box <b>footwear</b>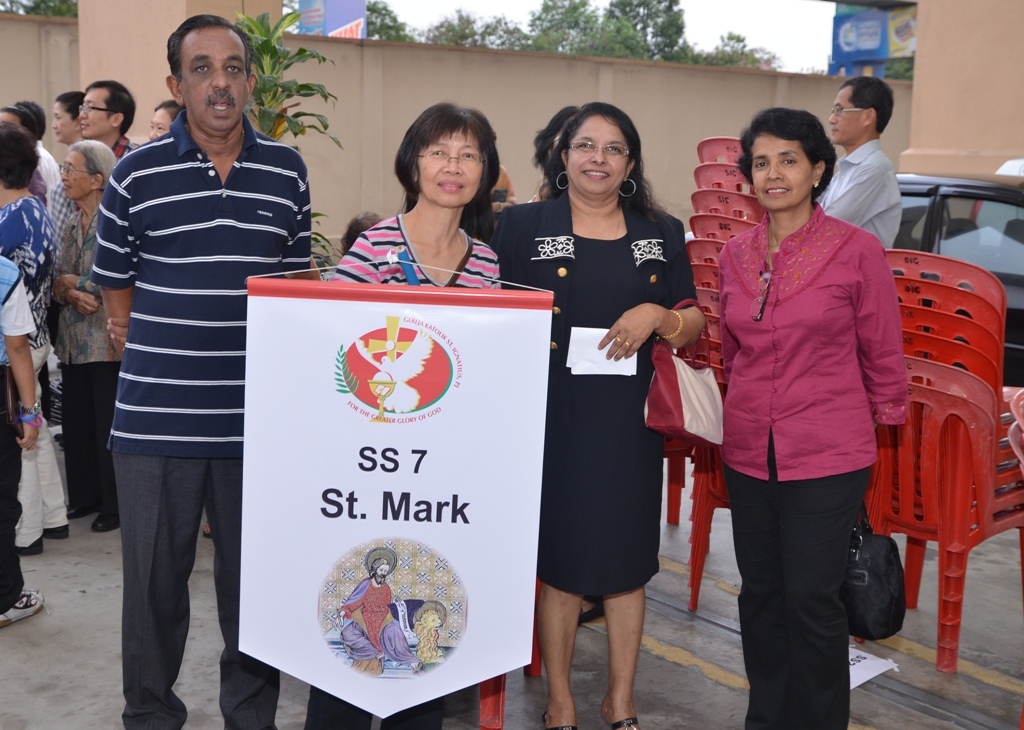
(68, 502, 97, 517)
